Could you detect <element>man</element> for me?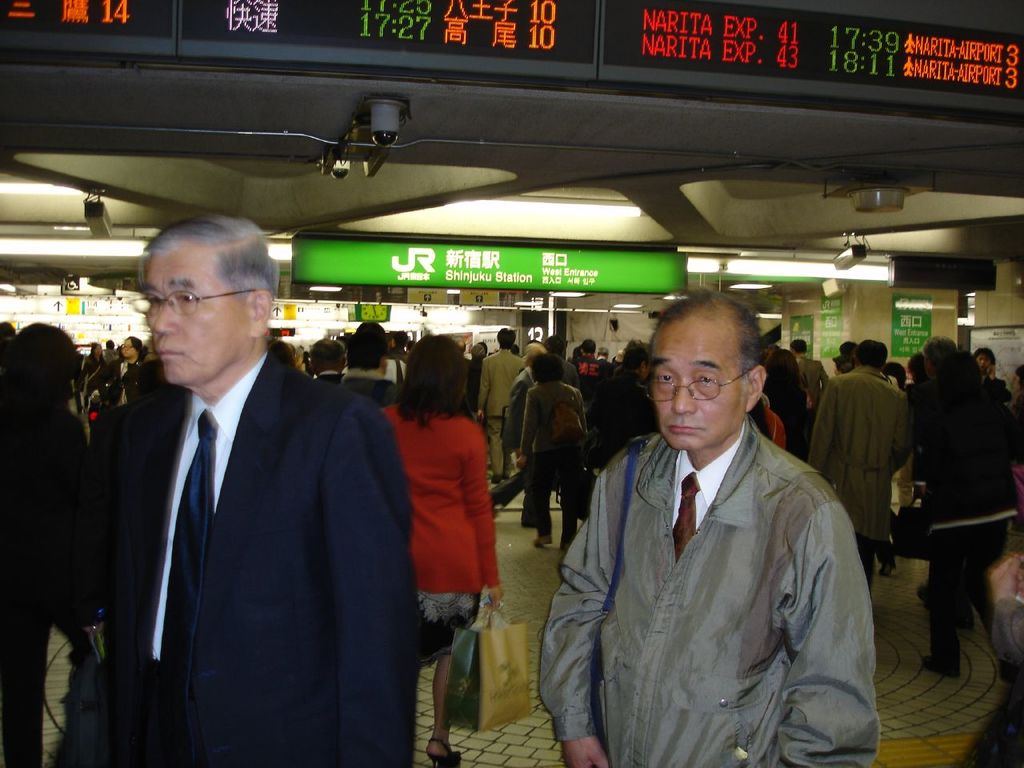
Detection result: 308 340 348 385.
